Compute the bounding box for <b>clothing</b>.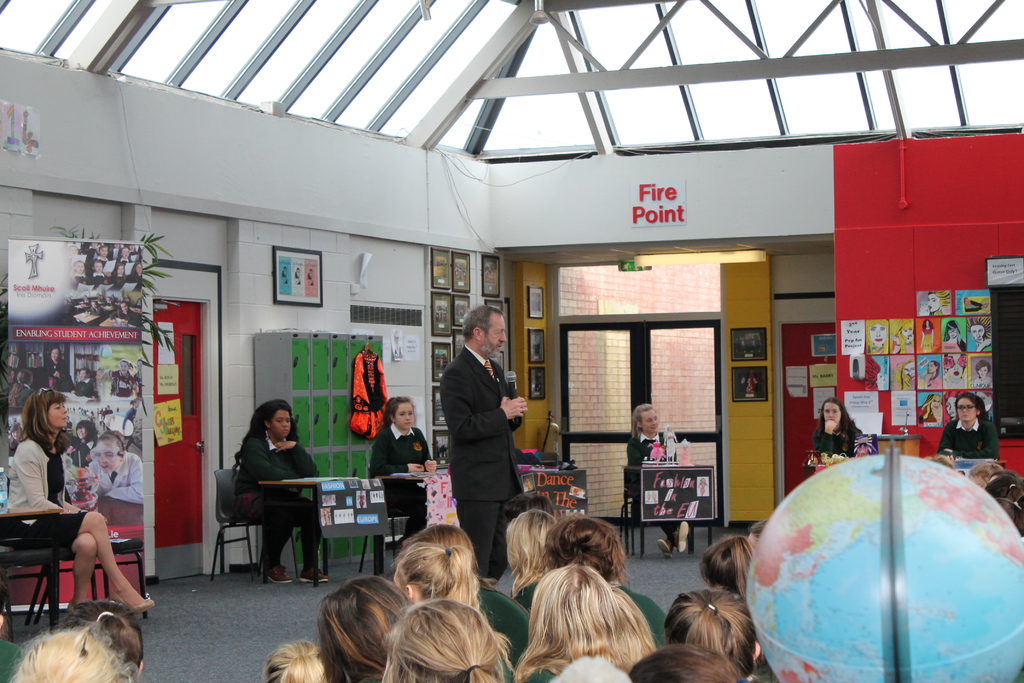
(616,585,668,648).
